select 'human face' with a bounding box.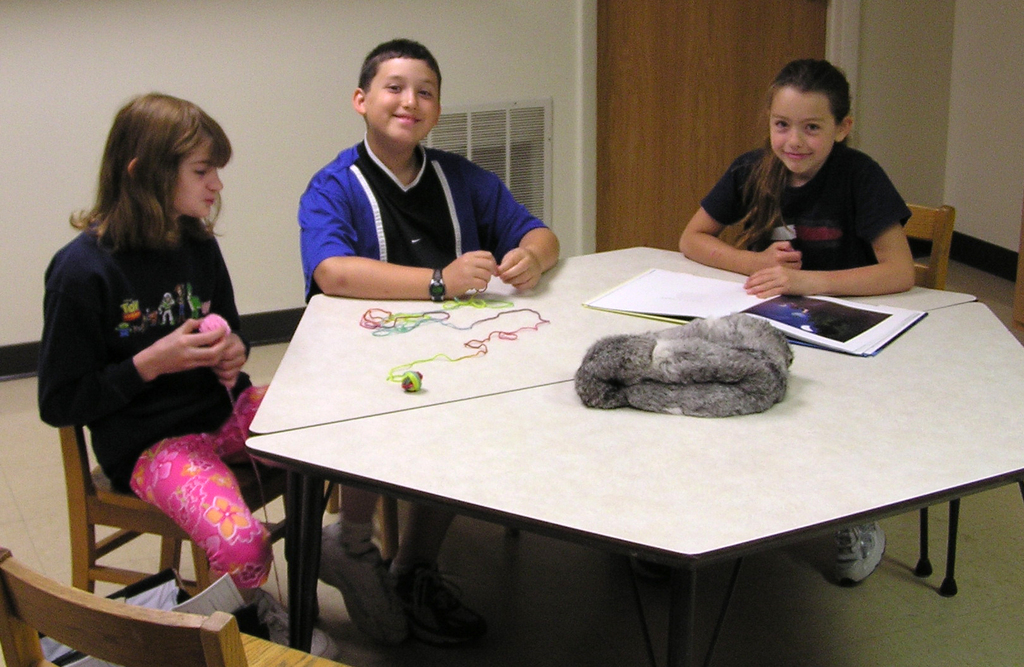
box(177, 140, 226, 218).
